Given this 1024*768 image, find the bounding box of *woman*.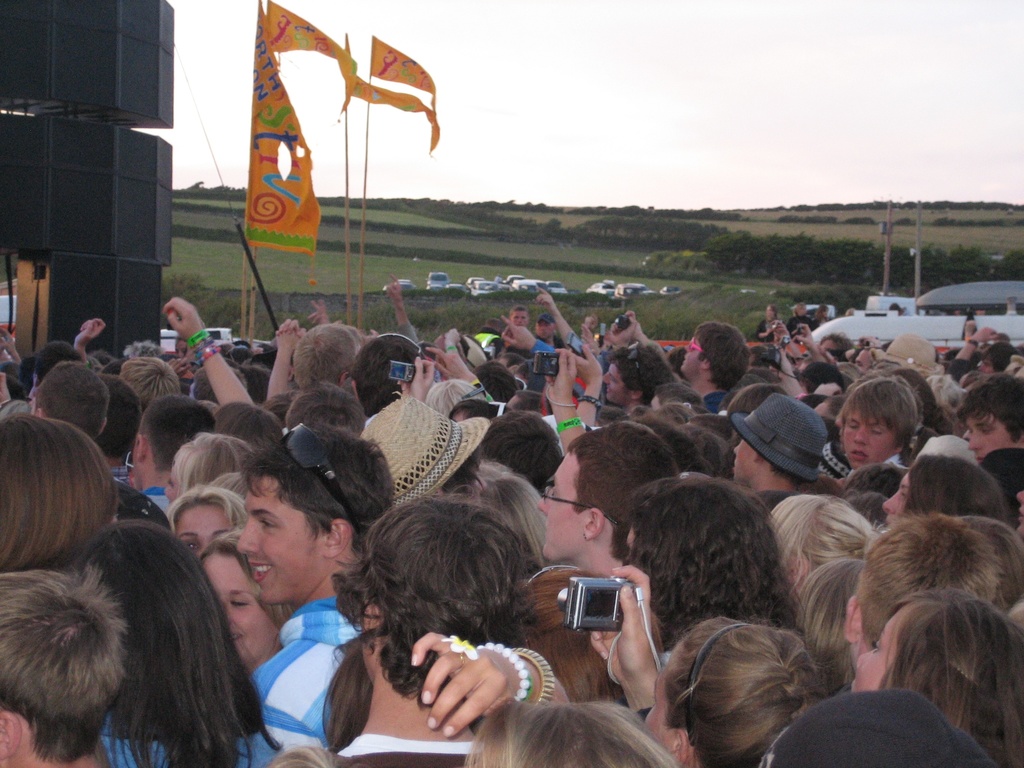
{"x1": 164, "y1": 483, "x2": 244, "y2": 568}.
